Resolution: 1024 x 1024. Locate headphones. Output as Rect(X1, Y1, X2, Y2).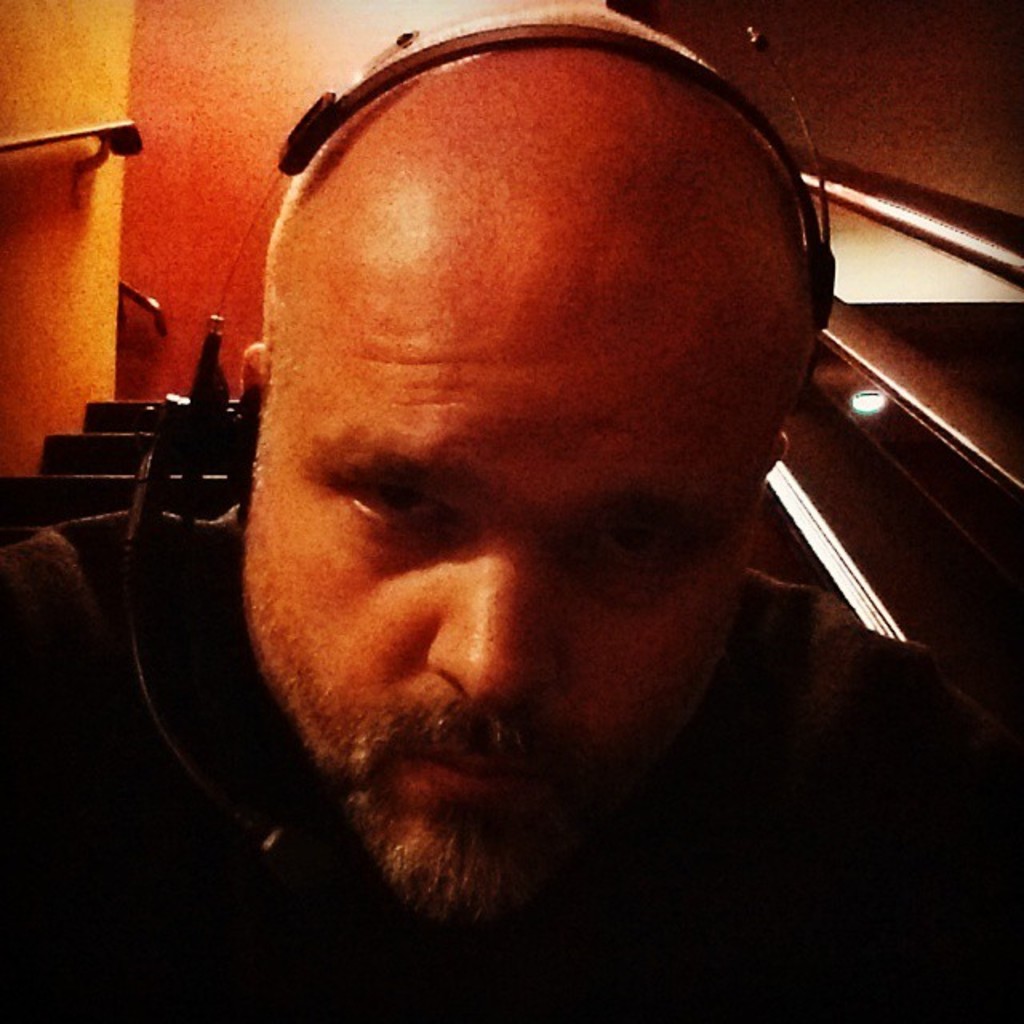
Rect(154, 0, 837, 864).
